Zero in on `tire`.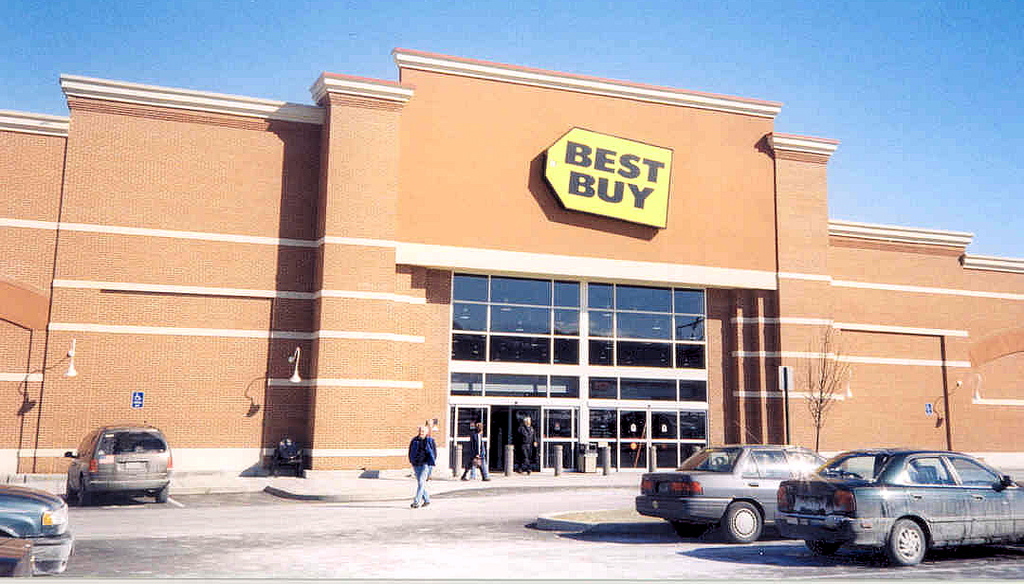
Zeroed in: 723, 502, 765, 543.
